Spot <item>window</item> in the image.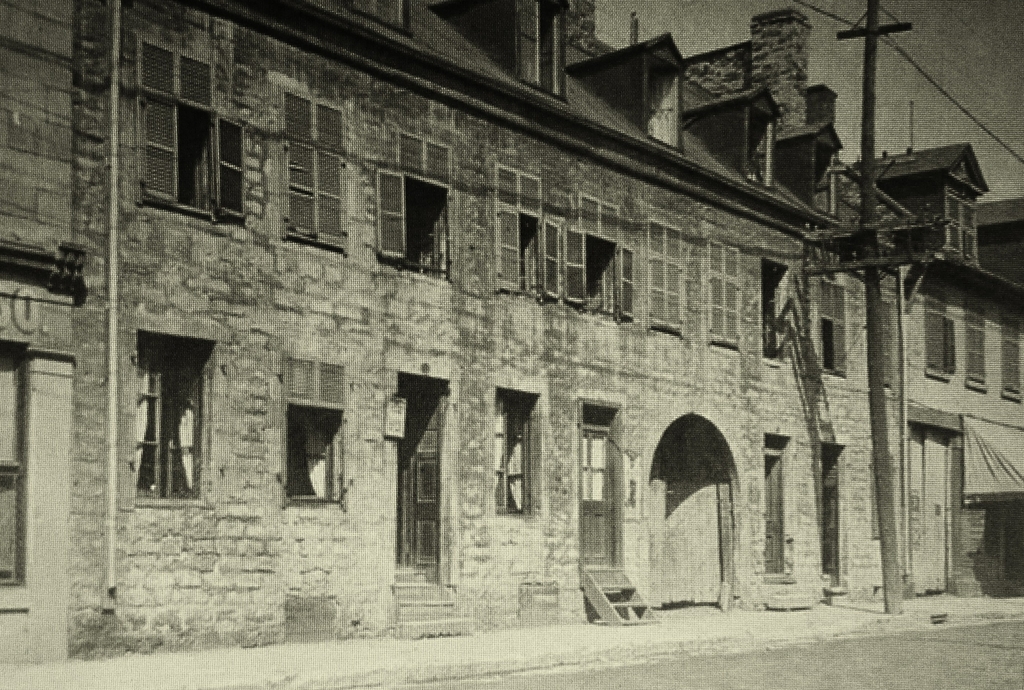
<item>window</item> found at bbox=[961, 295, 989, 395].
